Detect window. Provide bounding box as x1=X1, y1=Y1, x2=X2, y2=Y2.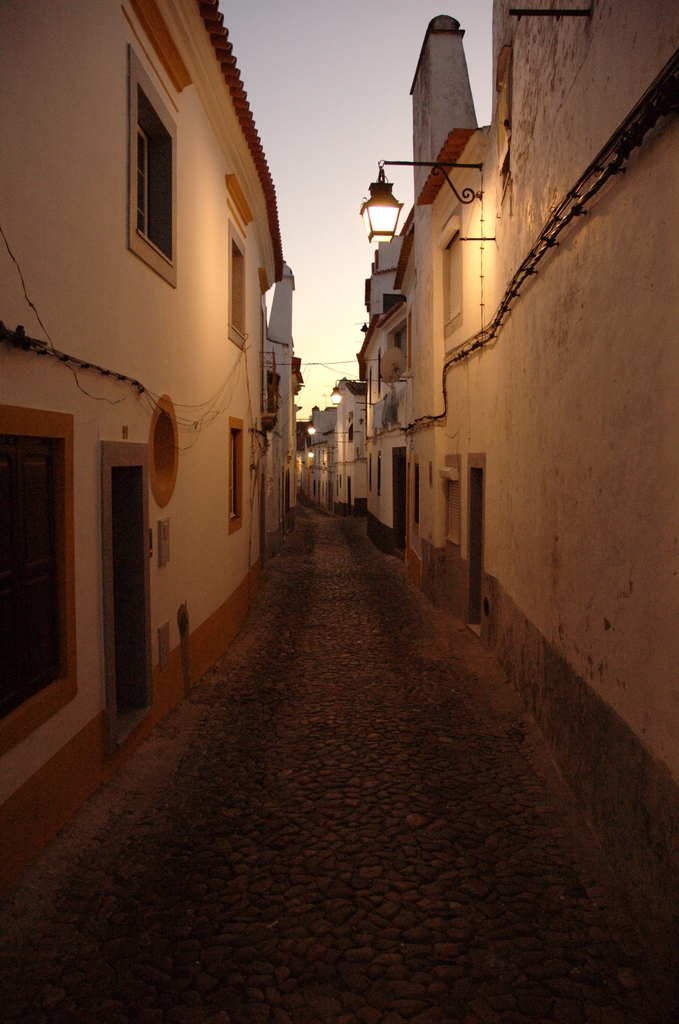
x1=114, y1=87, x2=170, y2=255.
